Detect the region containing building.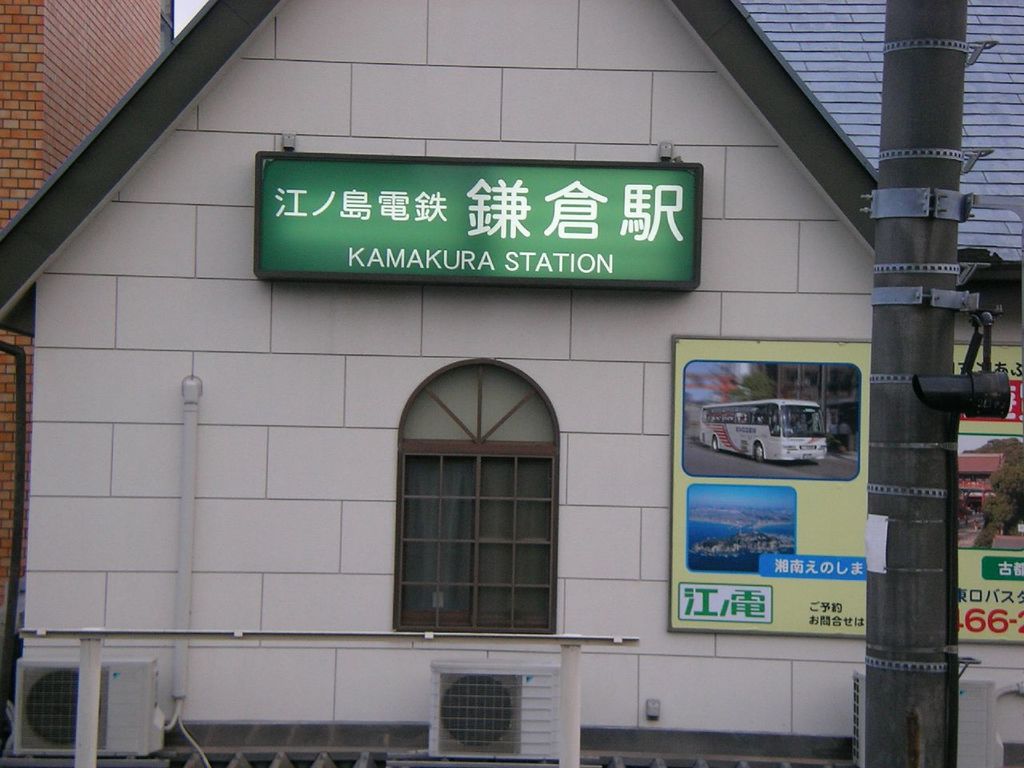
detection(0, 0, 1023, 767).
